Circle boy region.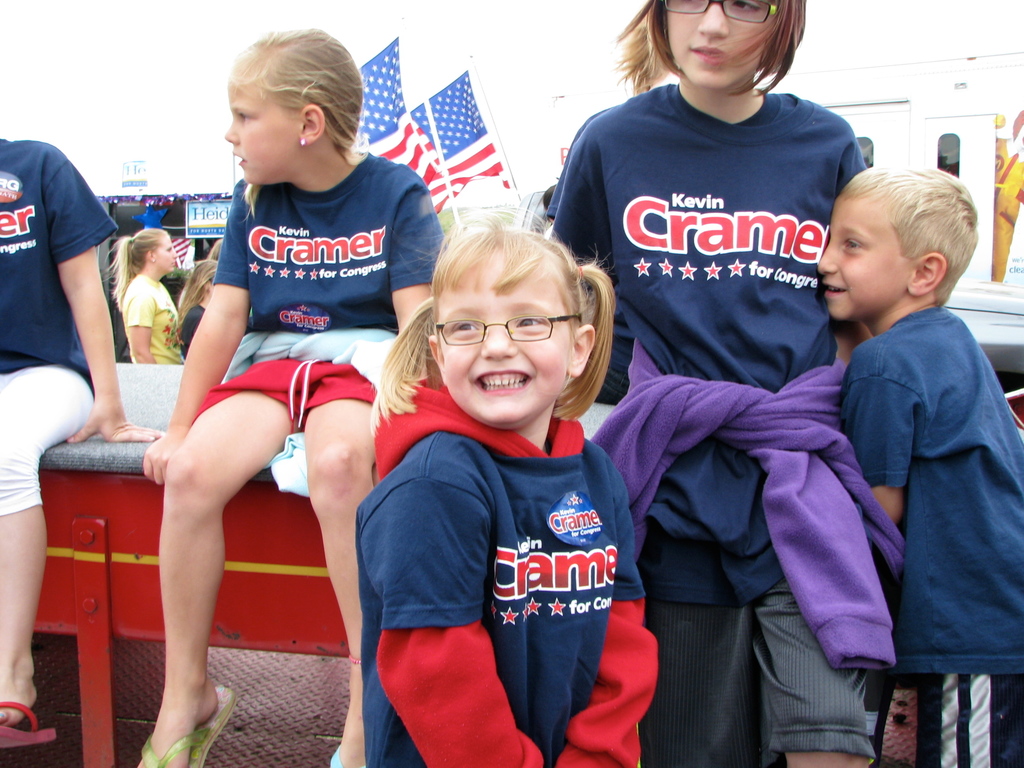
Region: (0, 132, 176, 740).
